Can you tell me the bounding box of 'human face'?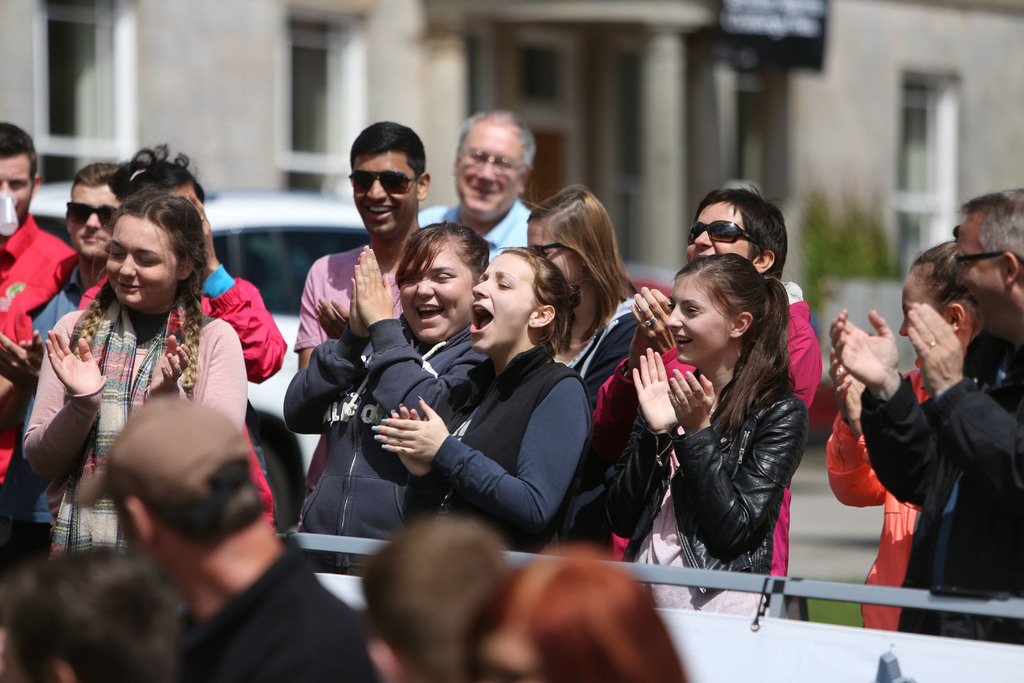
(left=399, top=242, right=474, bottom=343).
